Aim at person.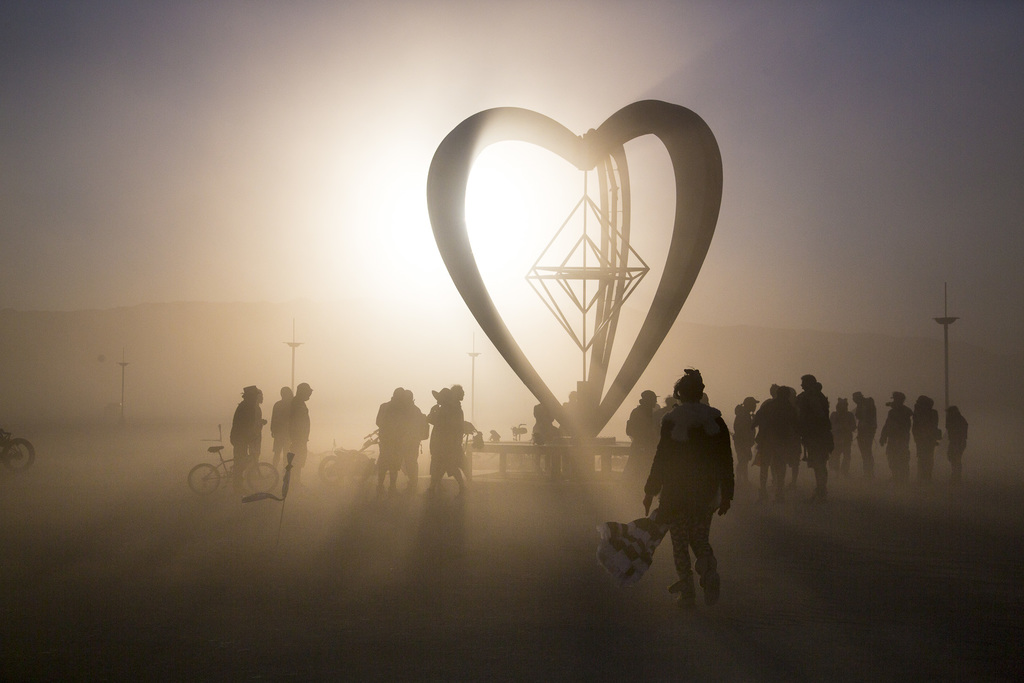
Aimed at Rect(229, 383, 264, 484).
